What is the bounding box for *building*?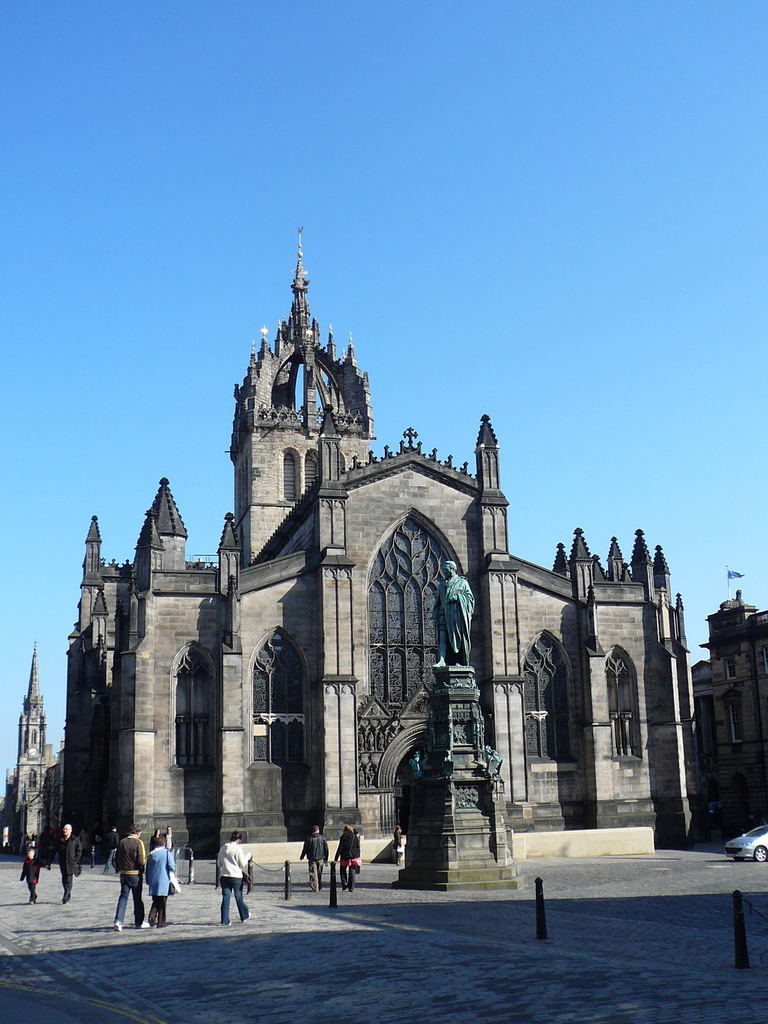
<box>63,226,700,860</box>.
